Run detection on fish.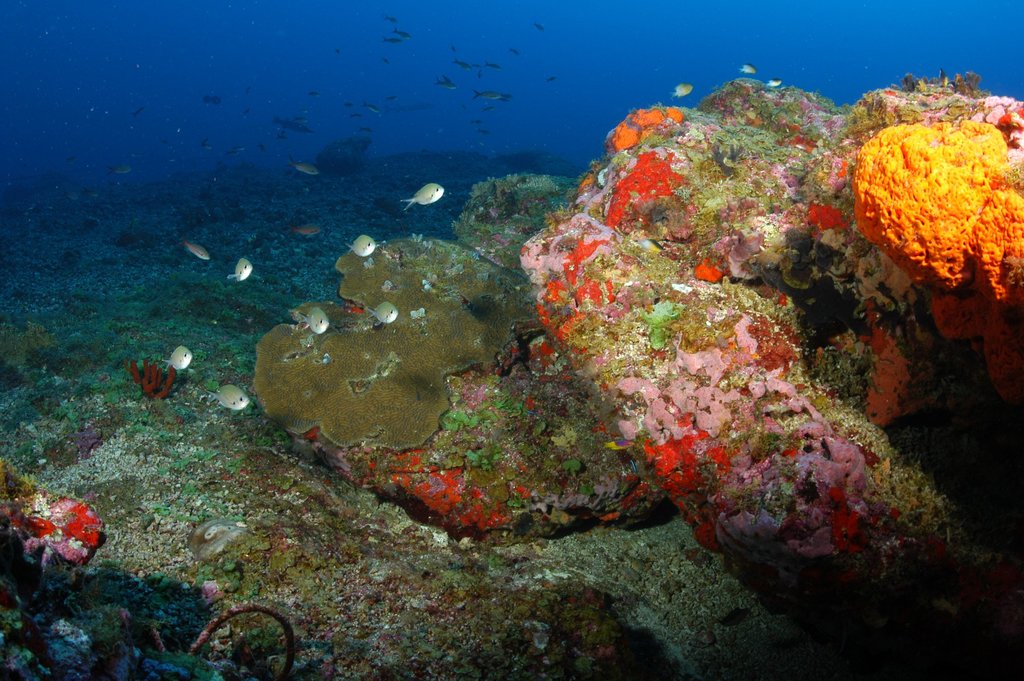
Result: [671, 83, 692, 95].
